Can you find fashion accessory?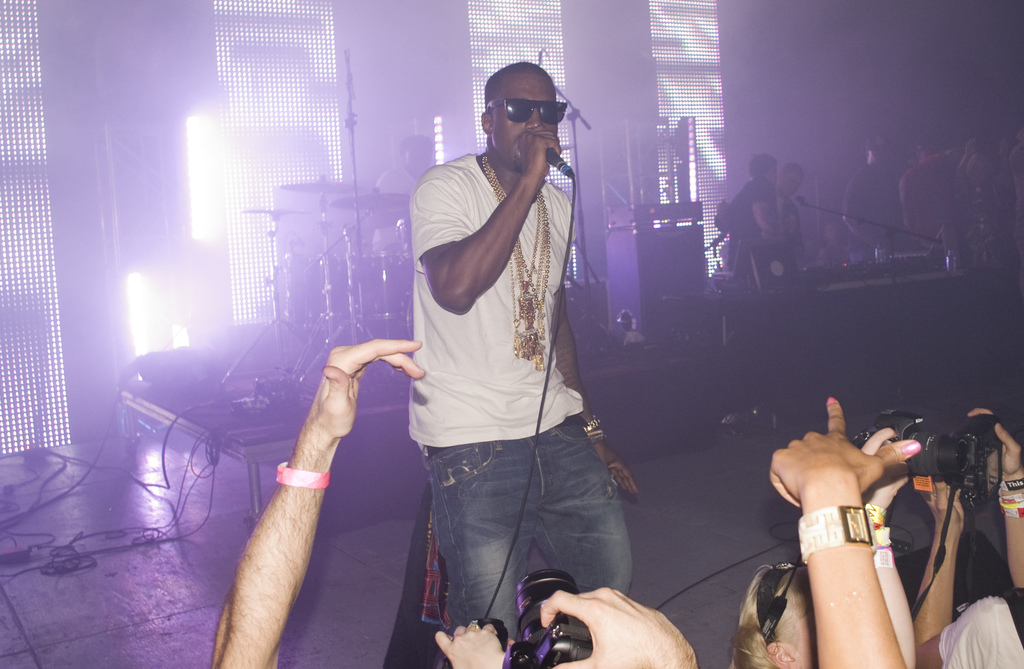
Yes, bounding box: rect(589, 434, 607, 438).
